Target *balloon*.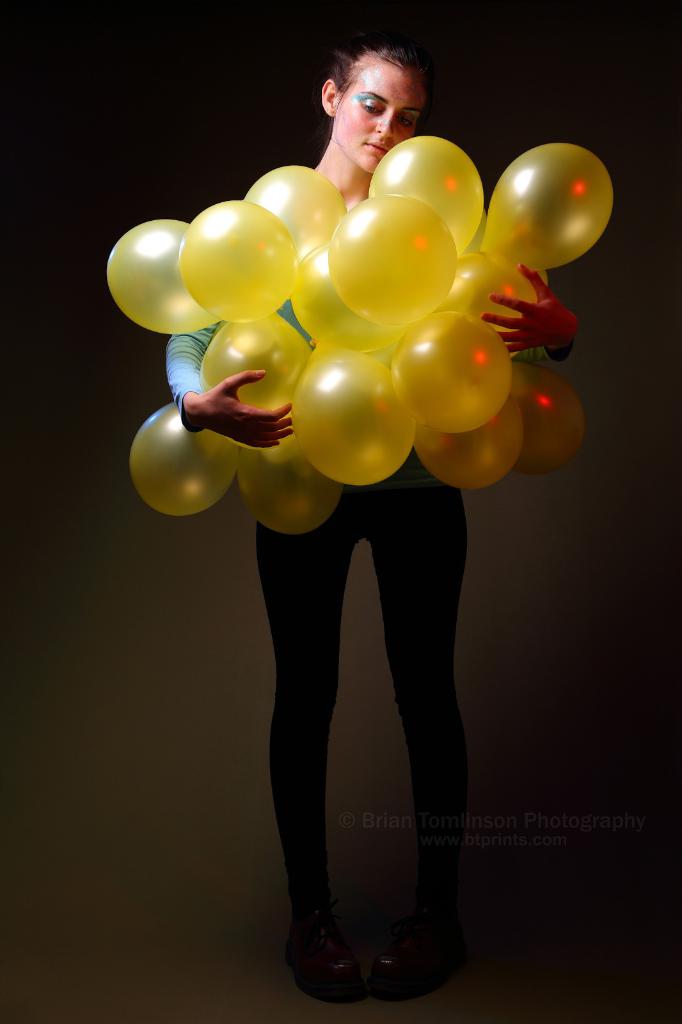
Target region: box(392, 314, 512, 429).
